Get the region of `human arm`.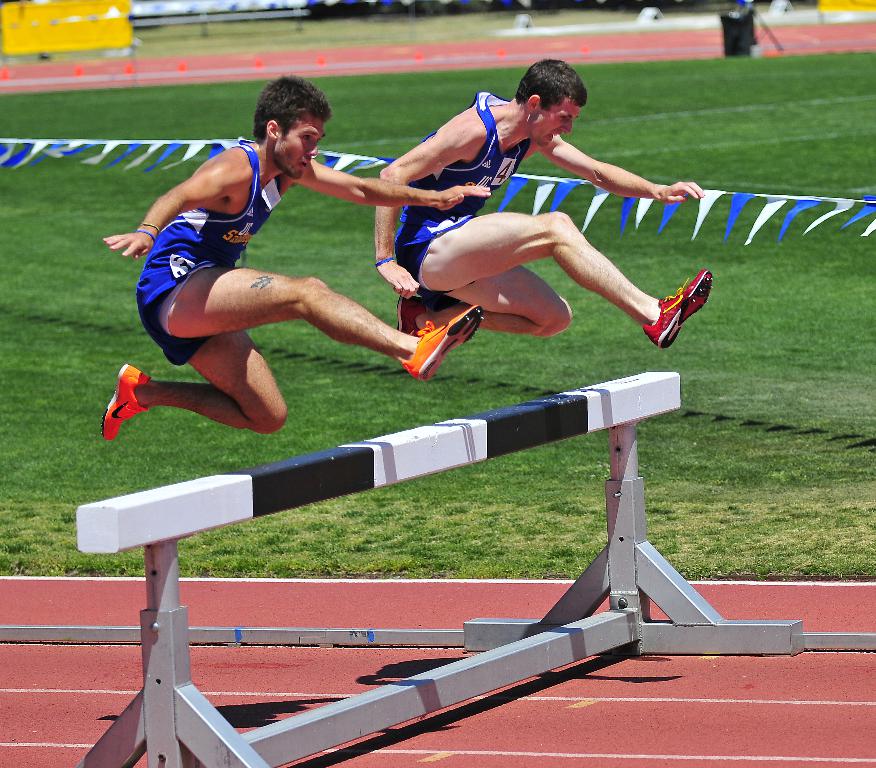
100,159,242,258.
